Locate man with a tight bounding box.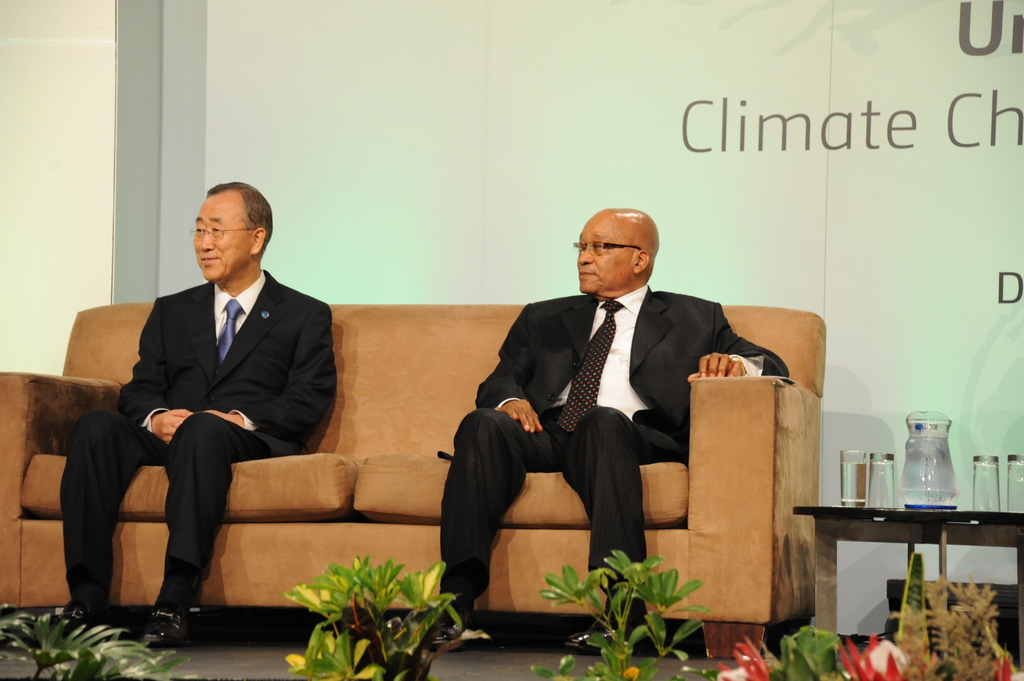
Rect(451, 202, 795, 641).
